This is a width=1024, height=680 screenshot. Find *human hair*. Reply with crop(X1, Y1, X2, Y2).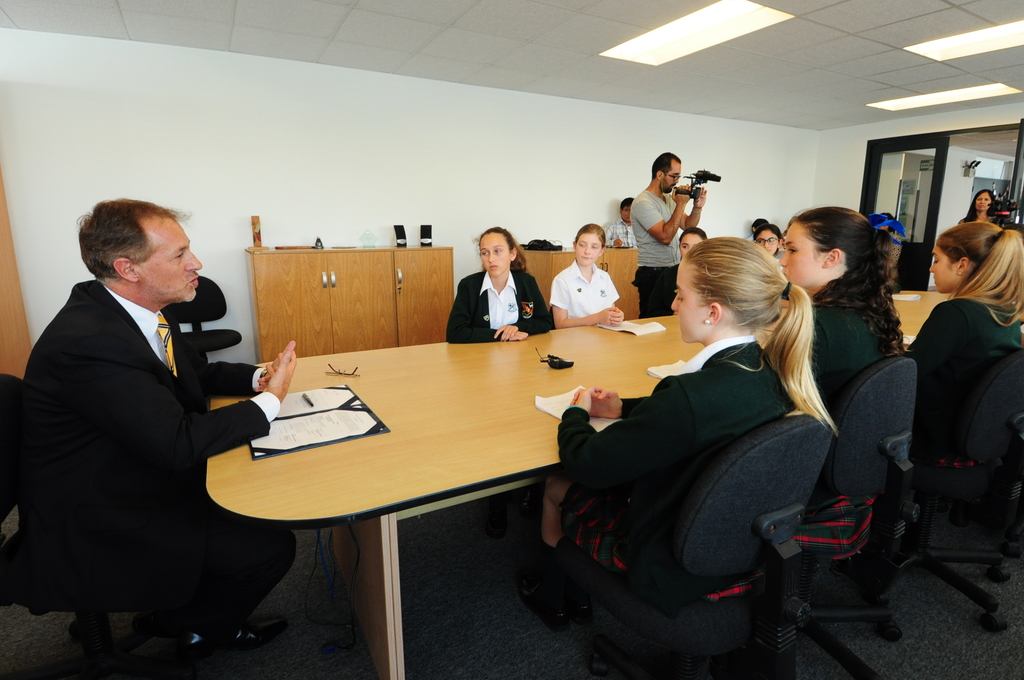
crop(972, 189, 999, 222).
